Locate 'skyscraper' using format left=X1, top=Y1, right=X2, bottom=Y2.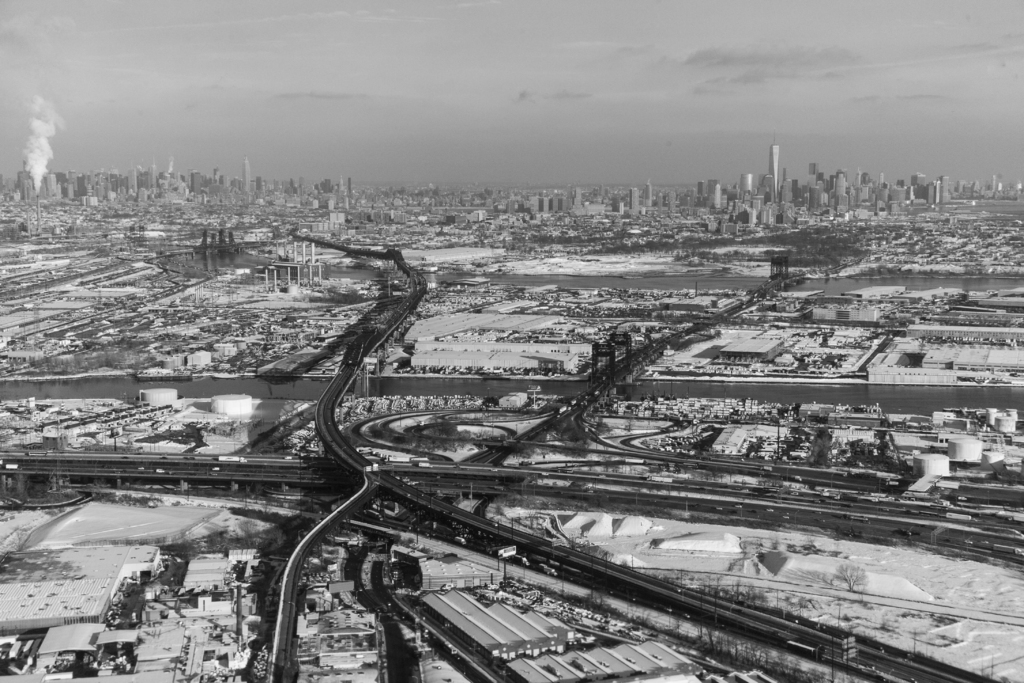
left=127, top=165, right=136, bottom=191.
